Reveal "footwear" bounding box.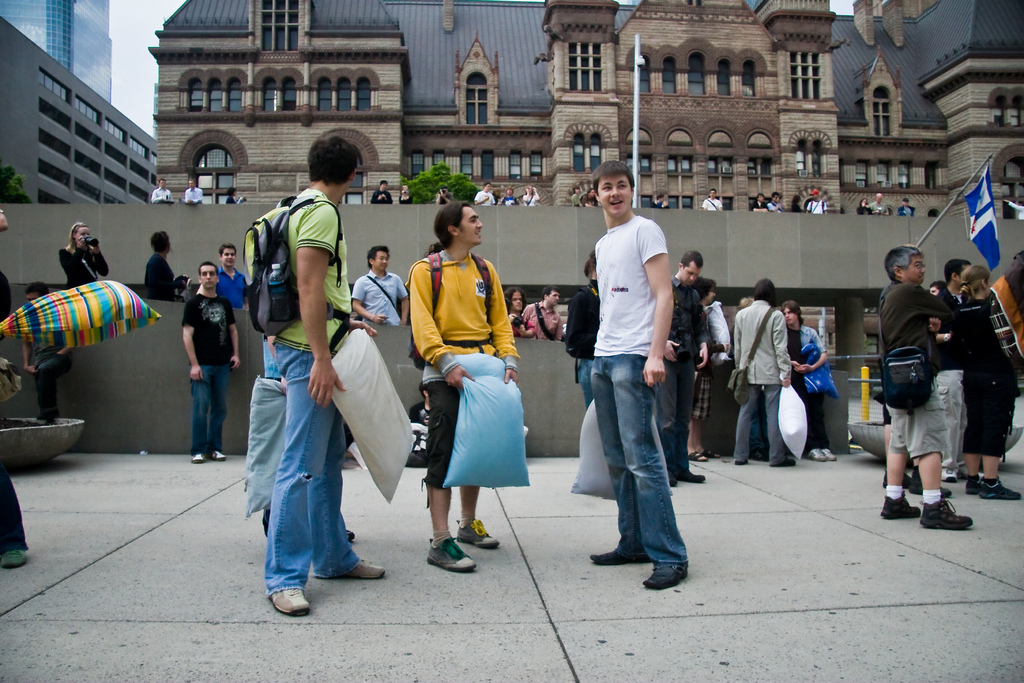
Revealed: [x1=703, y1=447, x2=724, y2=459].
